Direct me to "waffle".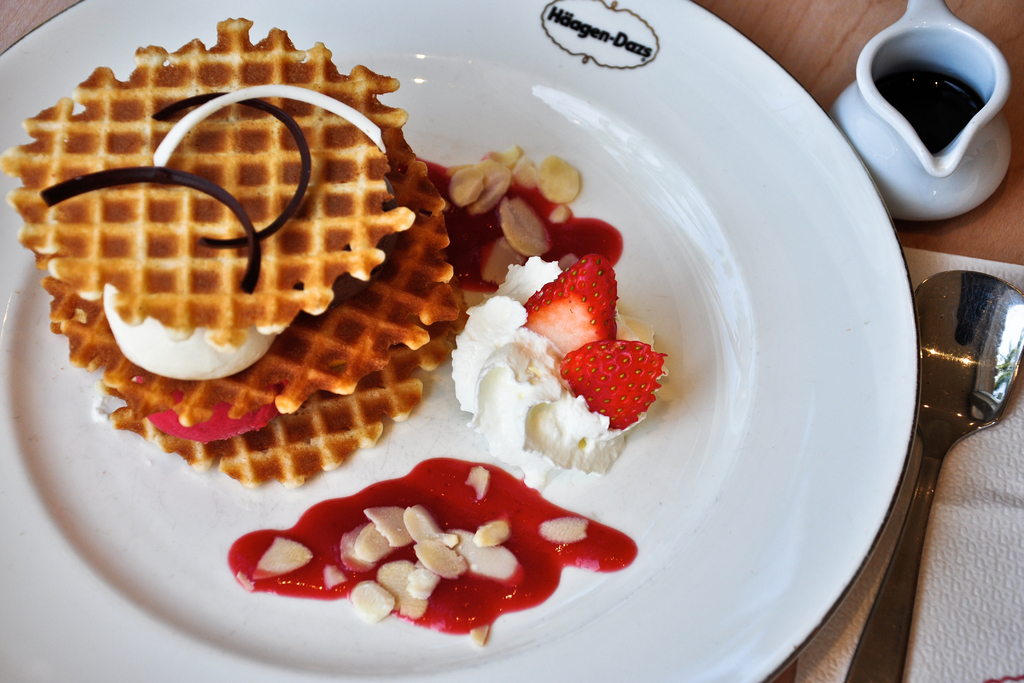
Direction: (166, 283, 471, 491).
